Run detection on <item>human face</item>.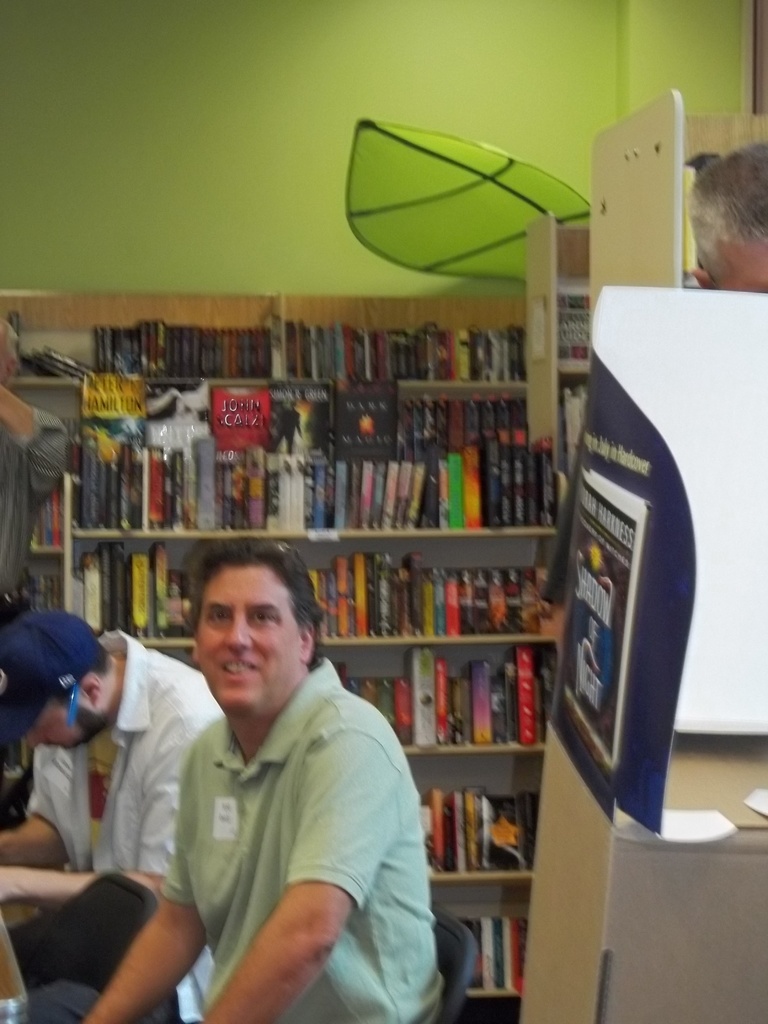
Result: (198,567,305,710).
